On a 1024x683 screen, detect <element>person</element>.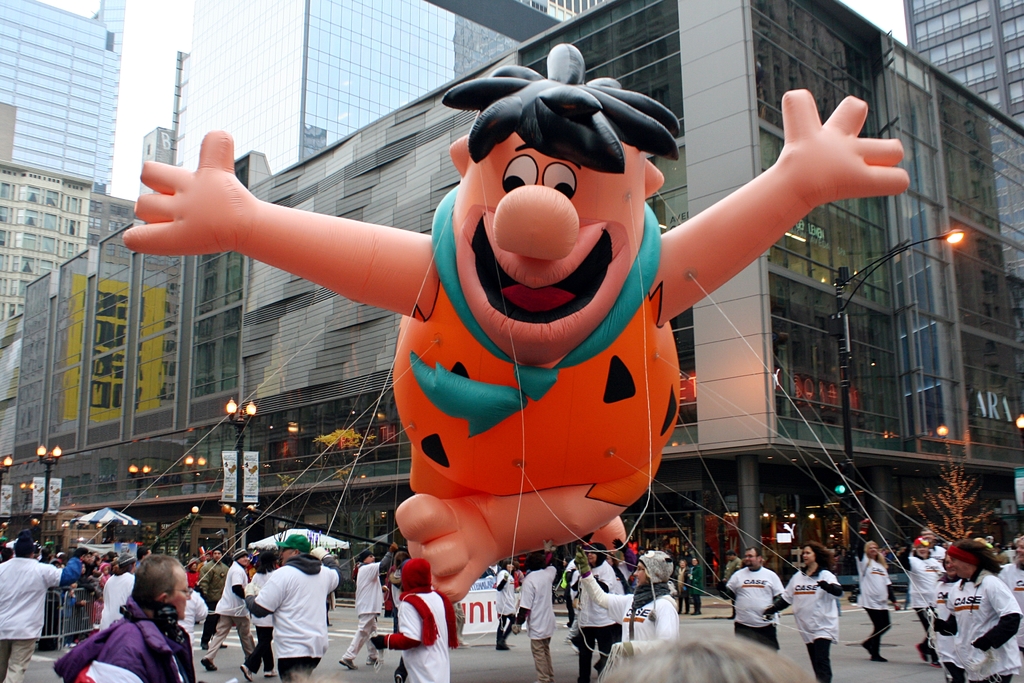
(927, 553, 961, 682).
